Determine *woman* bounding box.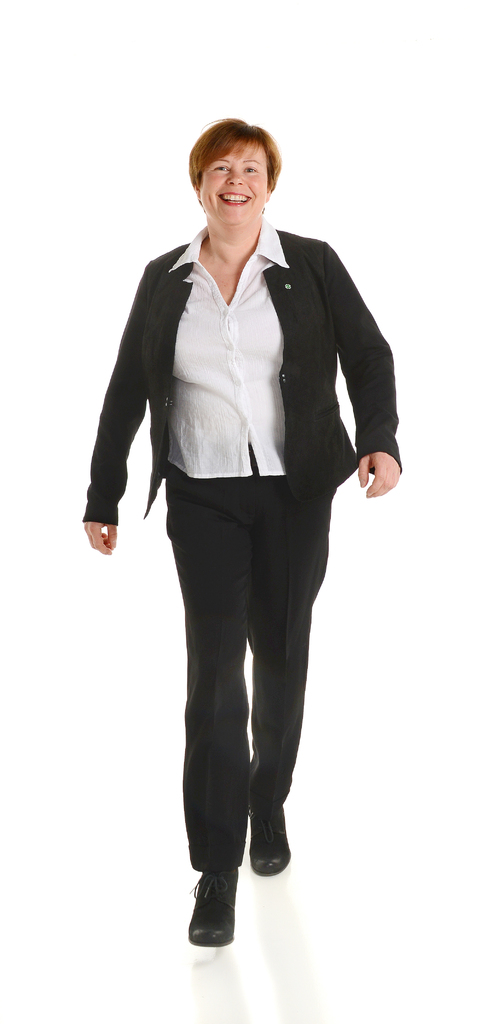
Determined: (x1=77, y1=108, x2=408, y2=918).
